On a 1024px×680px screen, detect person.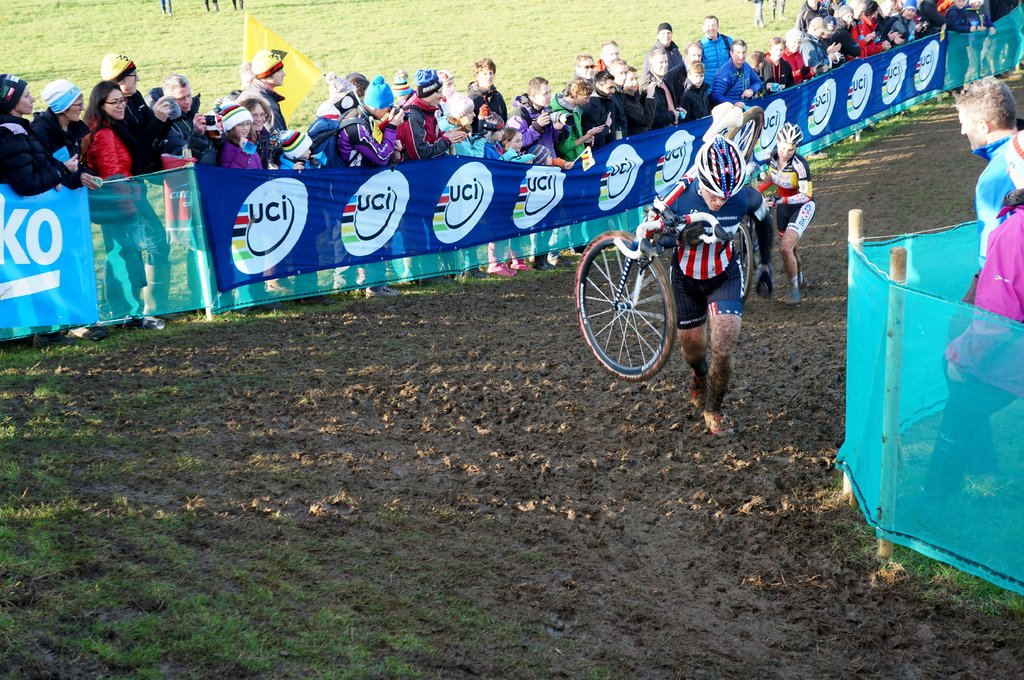
box(25, 79, 93, 168).
